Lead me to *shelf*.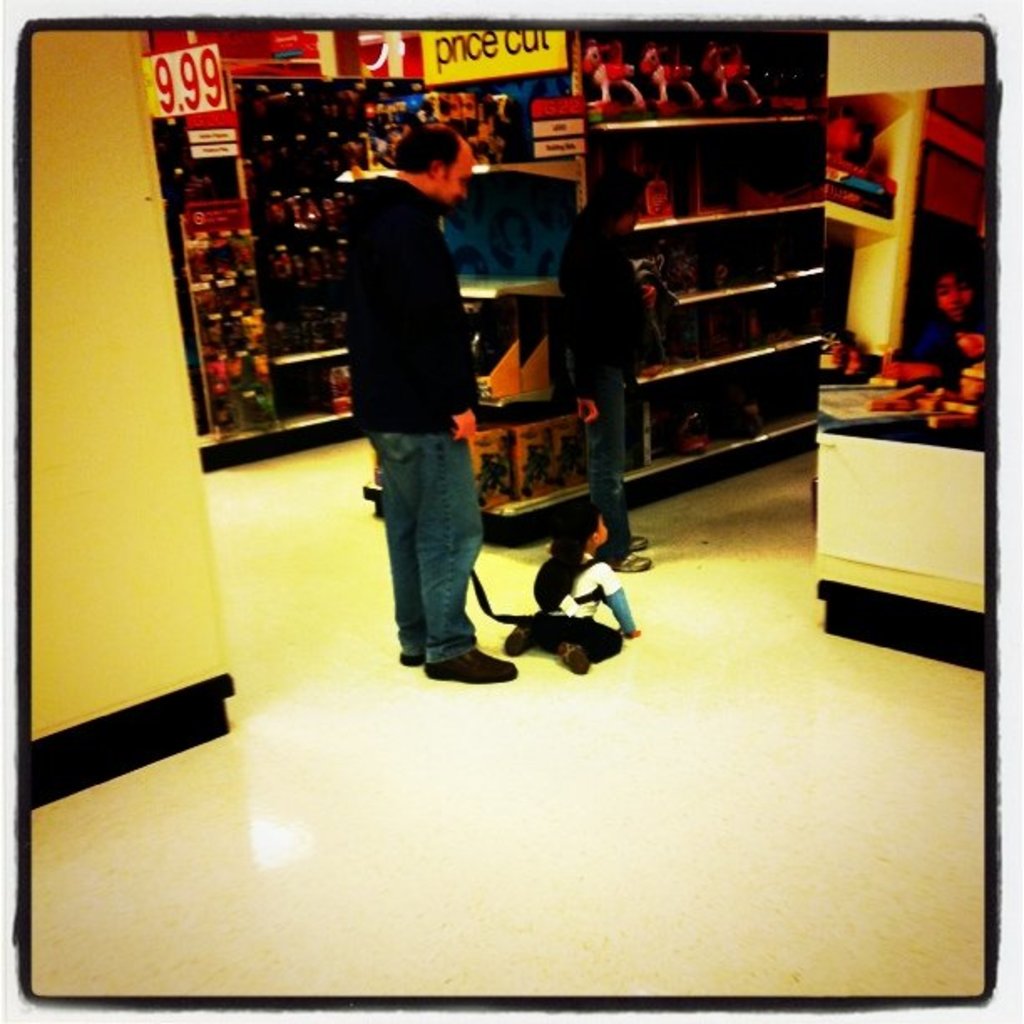
Lead to pyautogui.locateOnScreen(627, 202, 820, 300).
